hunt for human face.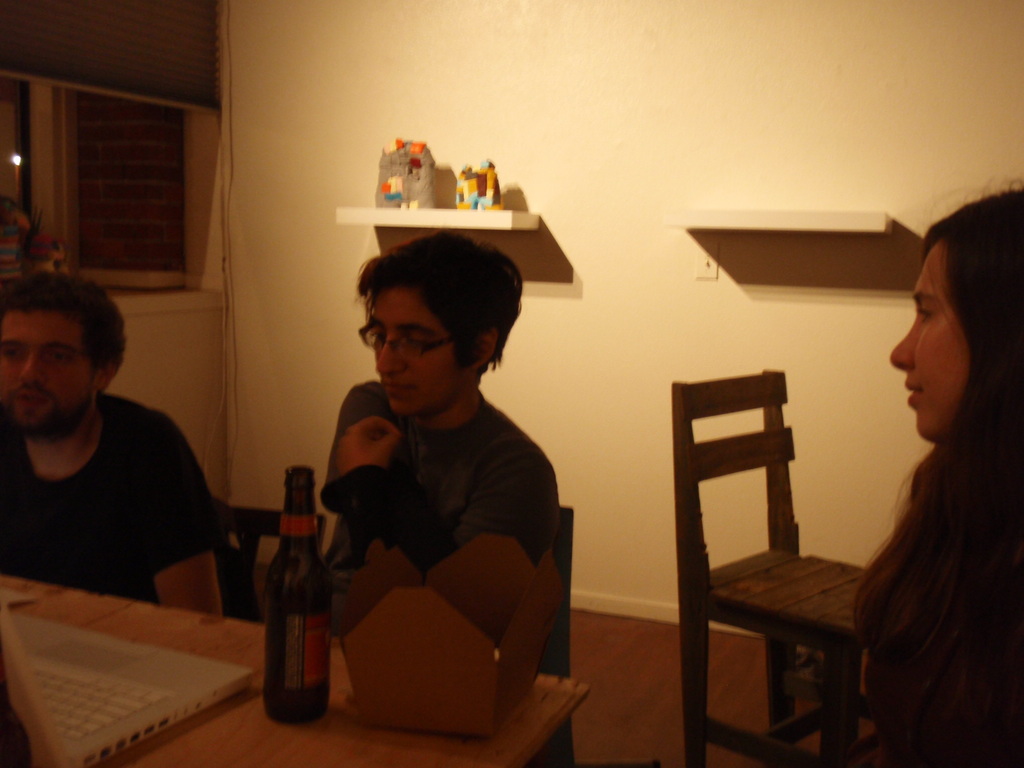
Hunted down at {"left": 0, "top": 314, "right": 99, "bottom": 426}.
